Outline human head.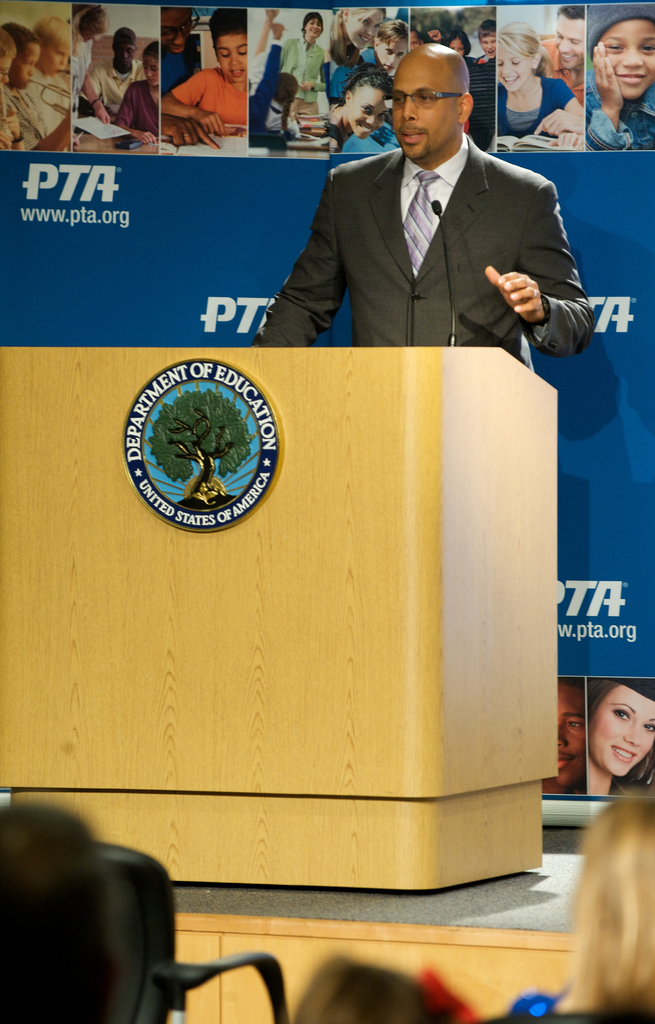
Outline: (x1=551, y1=1, x2=592, y2=73).
